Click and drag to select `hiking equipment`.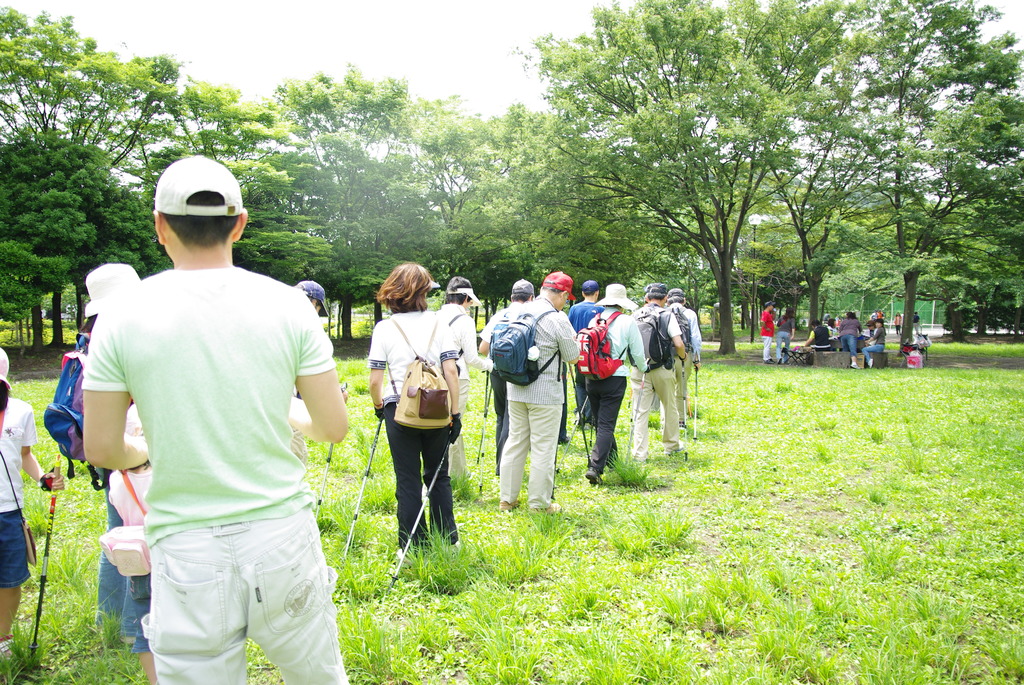
Selection: [left=388, top=414, right=462, bottom=585].
